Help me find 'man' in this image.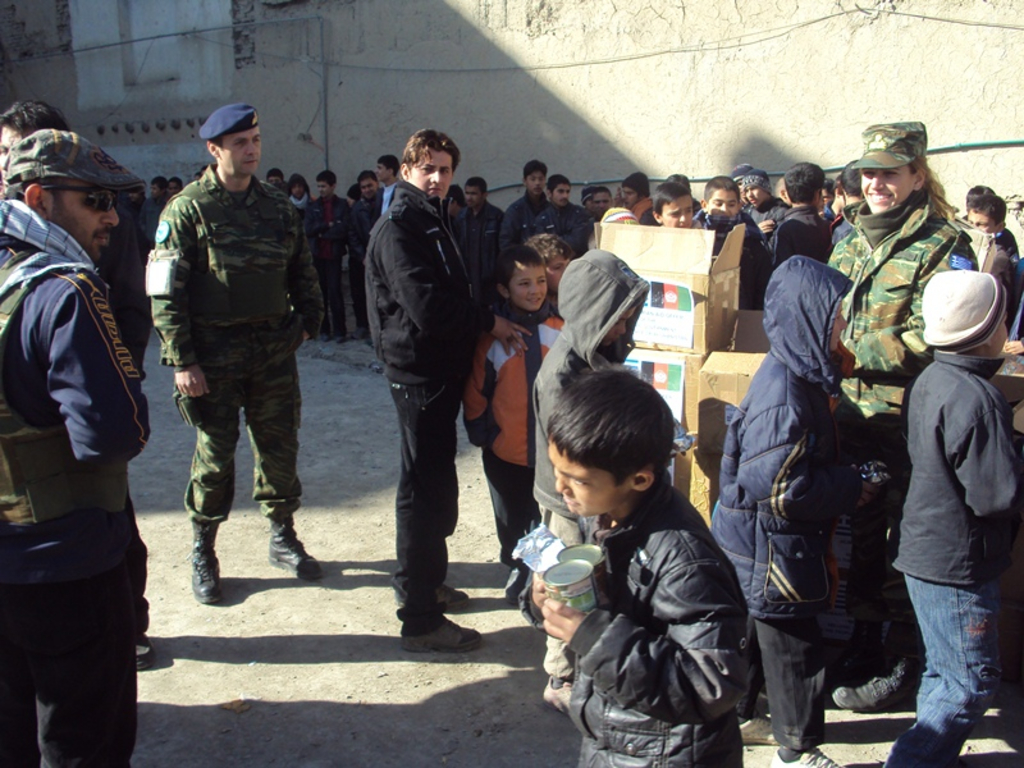
Found it: detection(813, 113, 977, 588).
